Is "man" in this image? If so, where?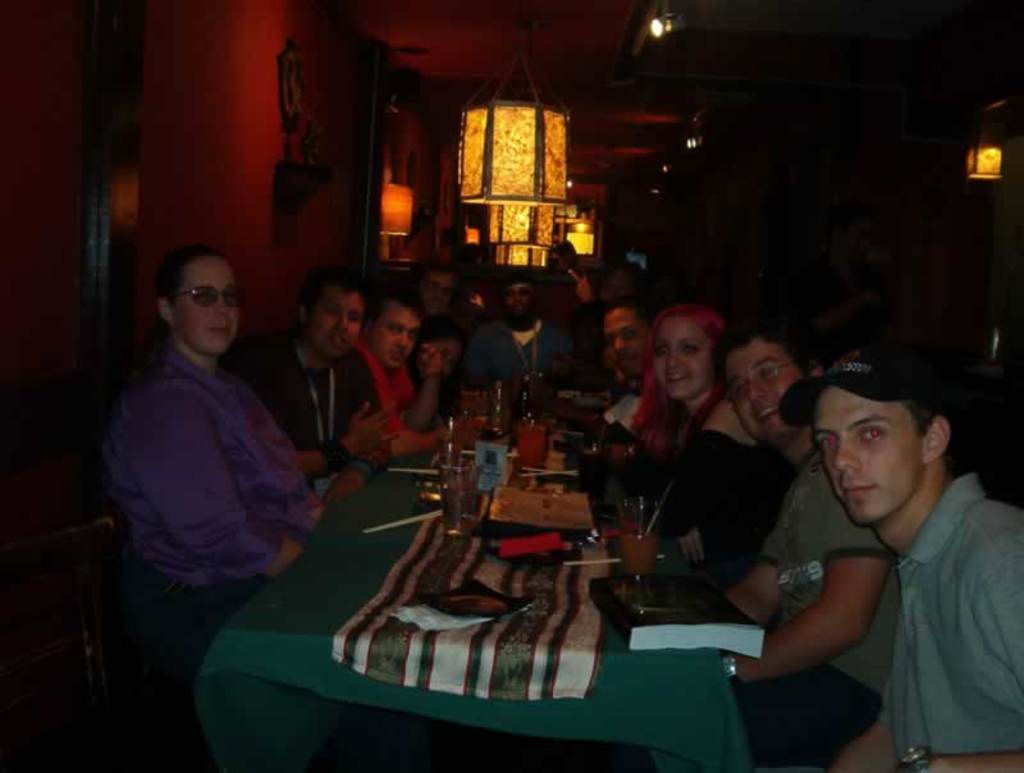
Yes, at box=[716, 317, 901, 768].
